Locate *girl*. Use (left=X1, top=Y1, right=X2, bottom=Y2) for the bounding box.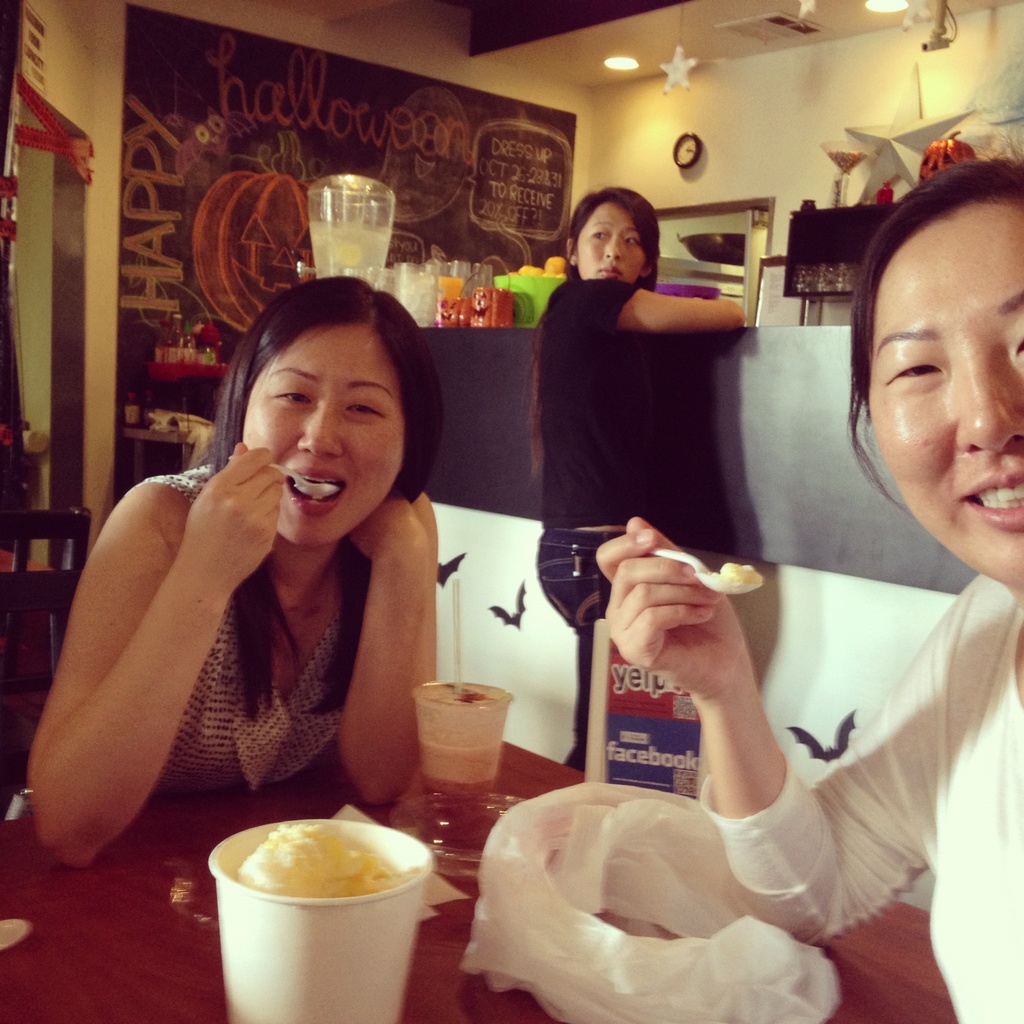
(left=522, top=182, right=749, bottom=774).
